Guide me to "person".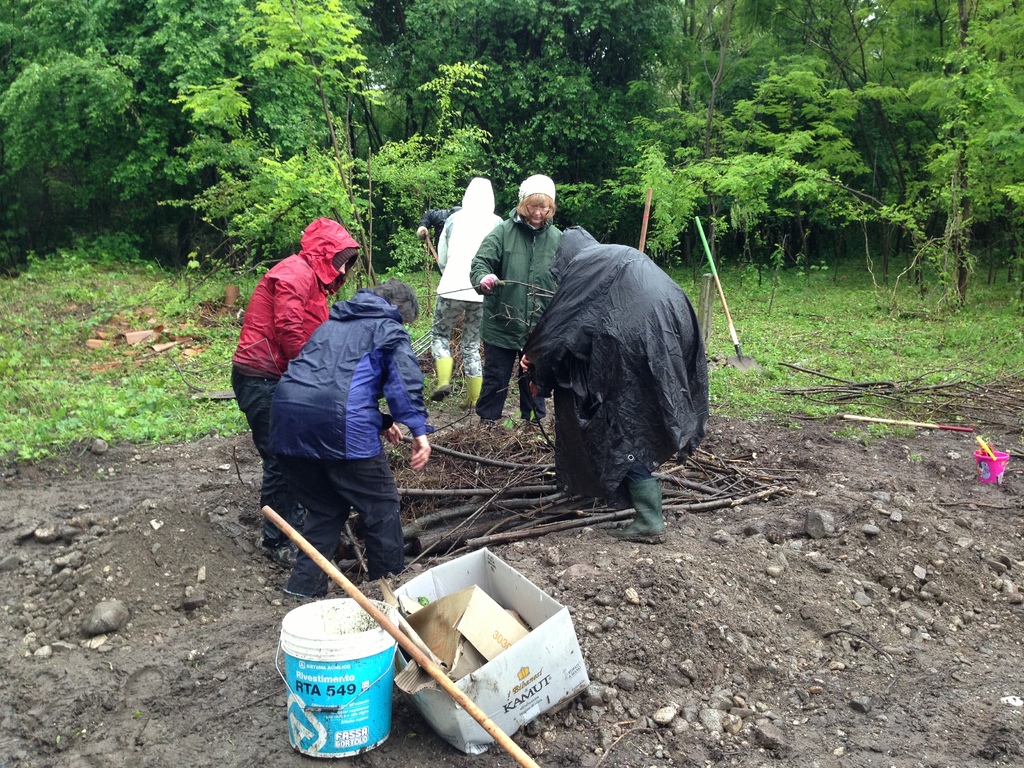
Guidance: box=[431, 176, 506, 408].
